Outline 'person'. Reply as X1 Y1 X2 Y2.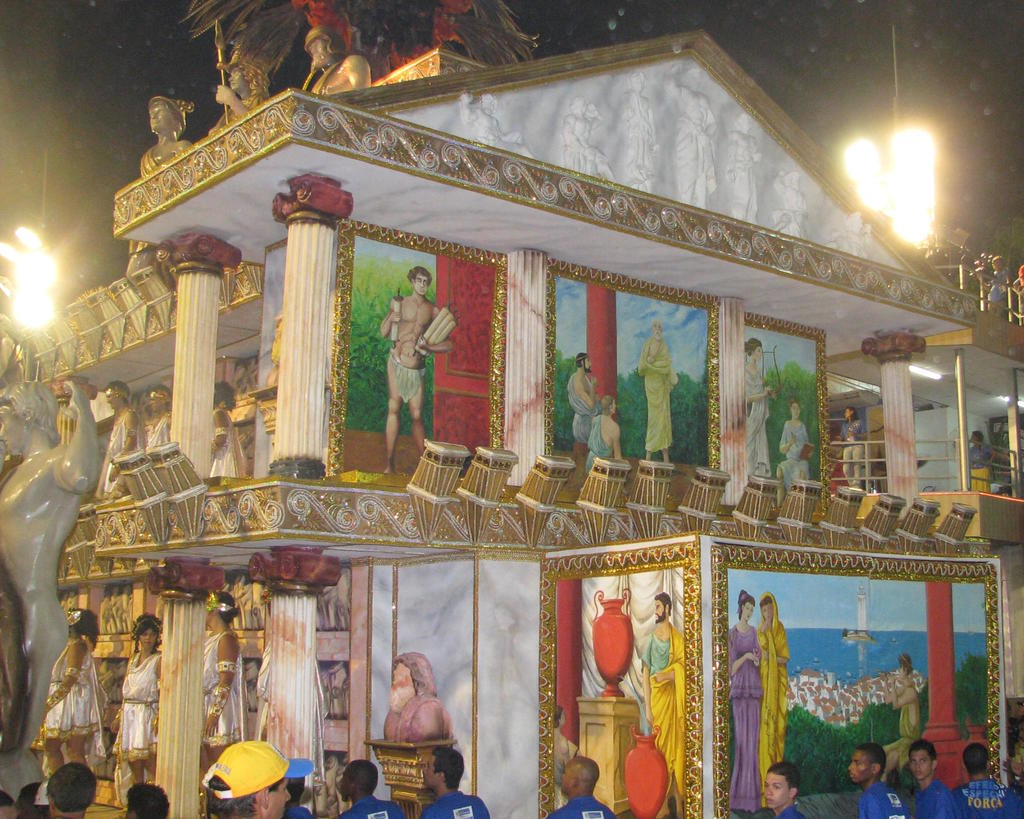
44 606 110 775.
